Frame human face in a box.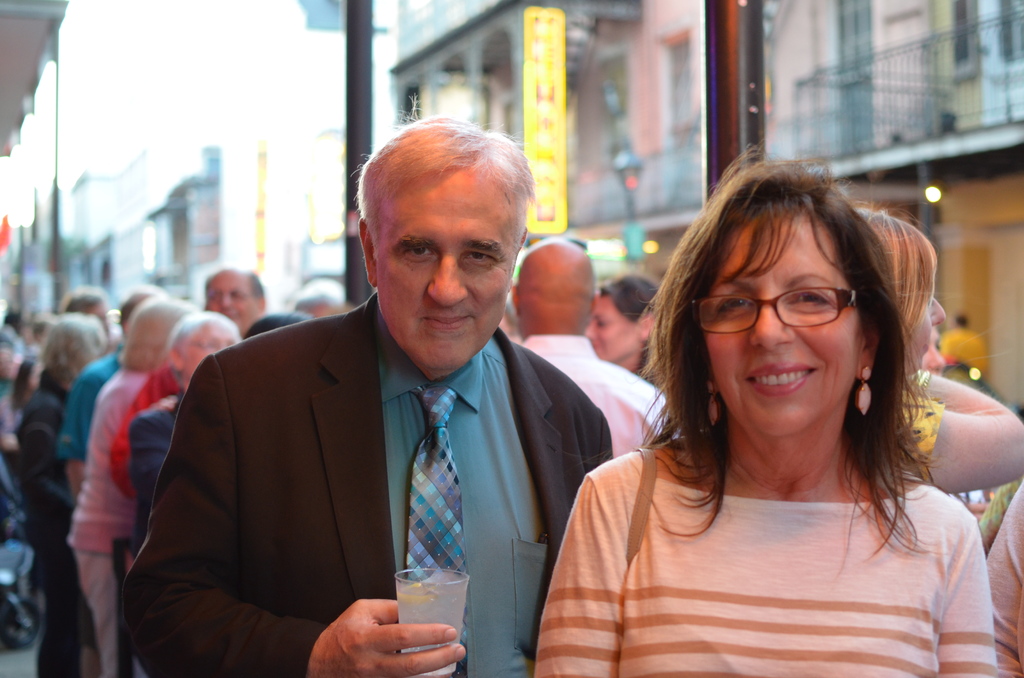
bbox=(378, 173, 516, 369).
